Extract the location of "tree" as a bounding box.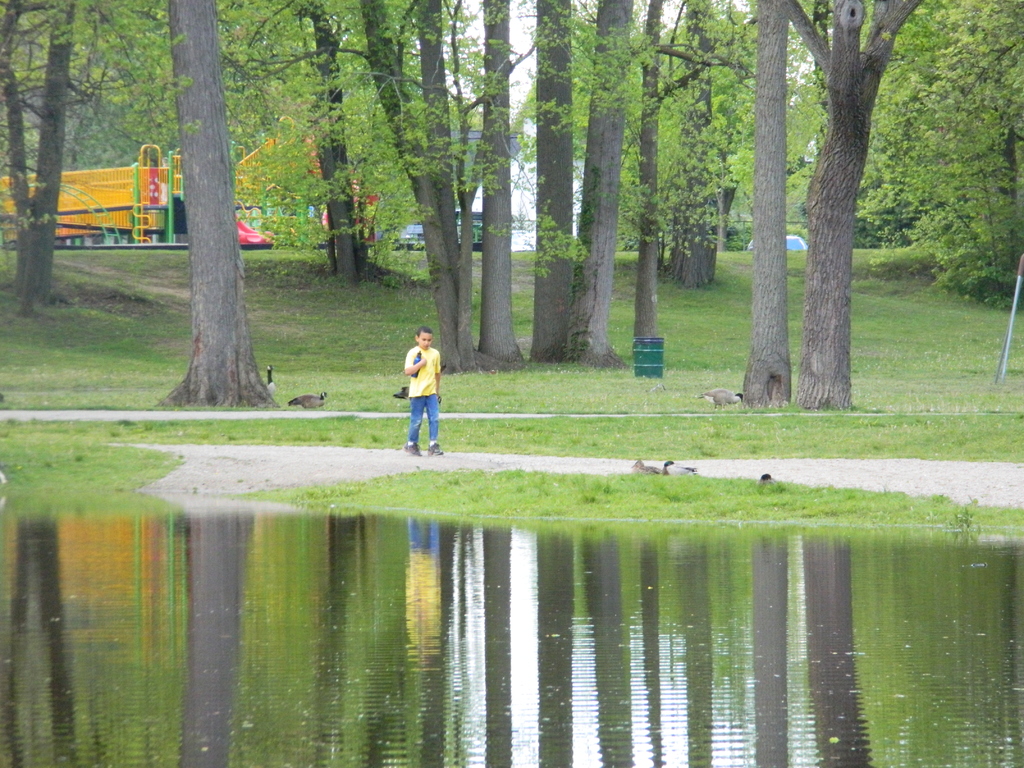
detection(763, 0, 985, 413).
